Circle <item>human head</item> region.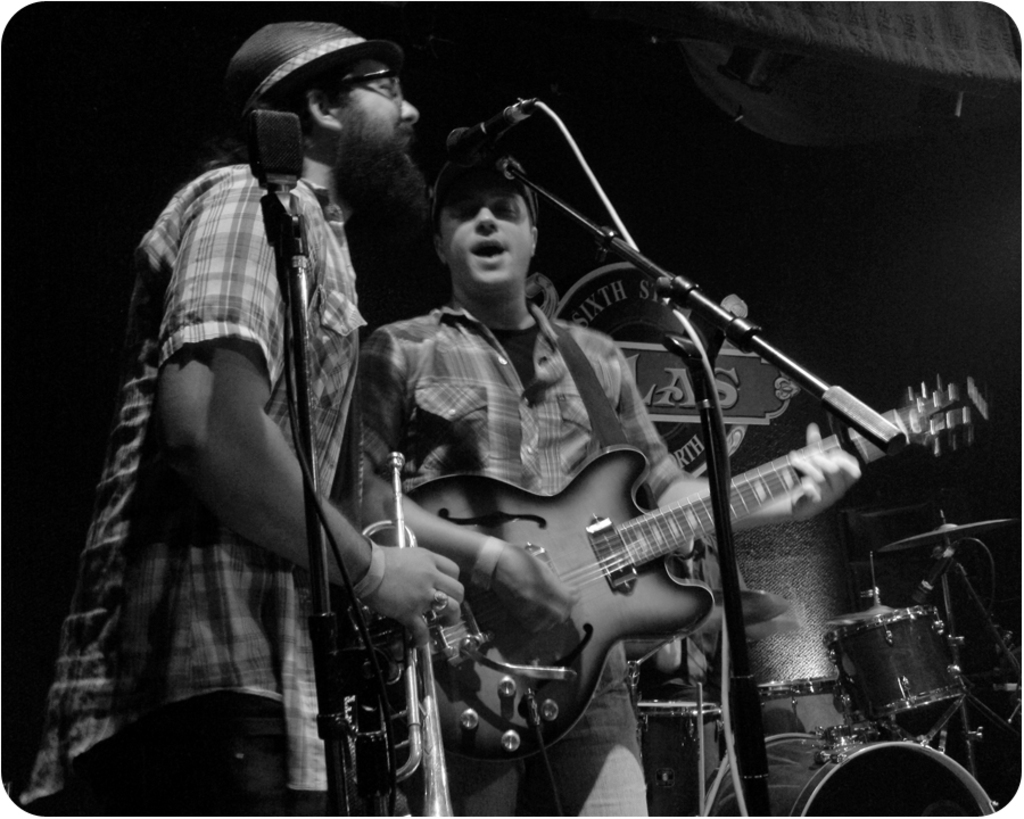
Region: [x1=426, y1=141, x2=551, y2=291].
